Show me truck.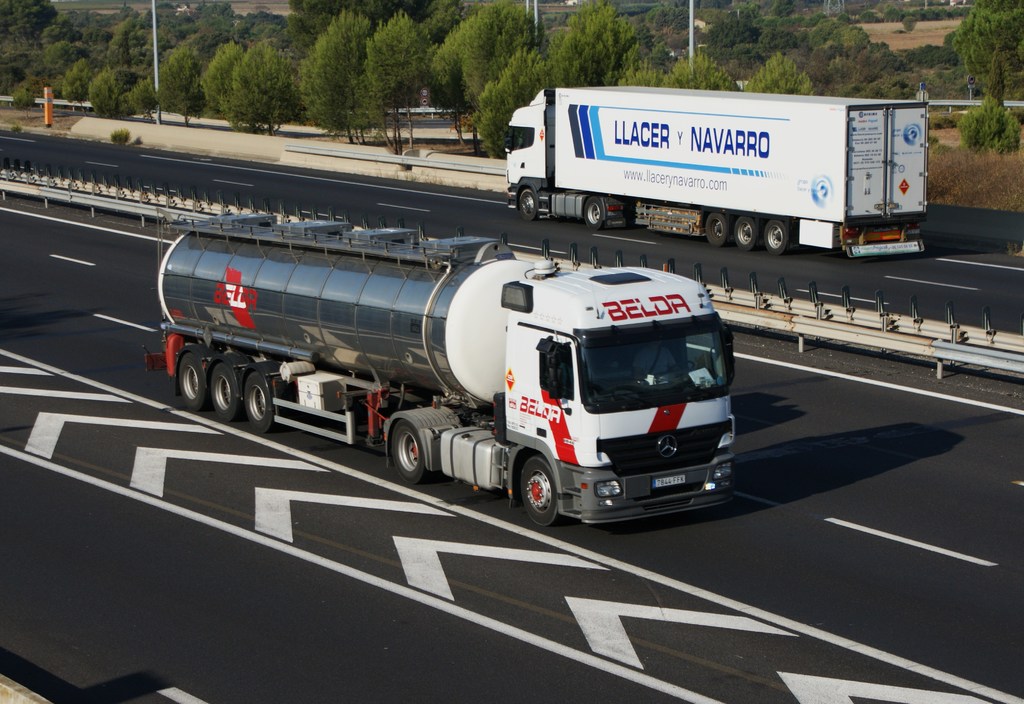
truck is here: pyautogui.locateOnScreen(148, 200, 733, 527).
